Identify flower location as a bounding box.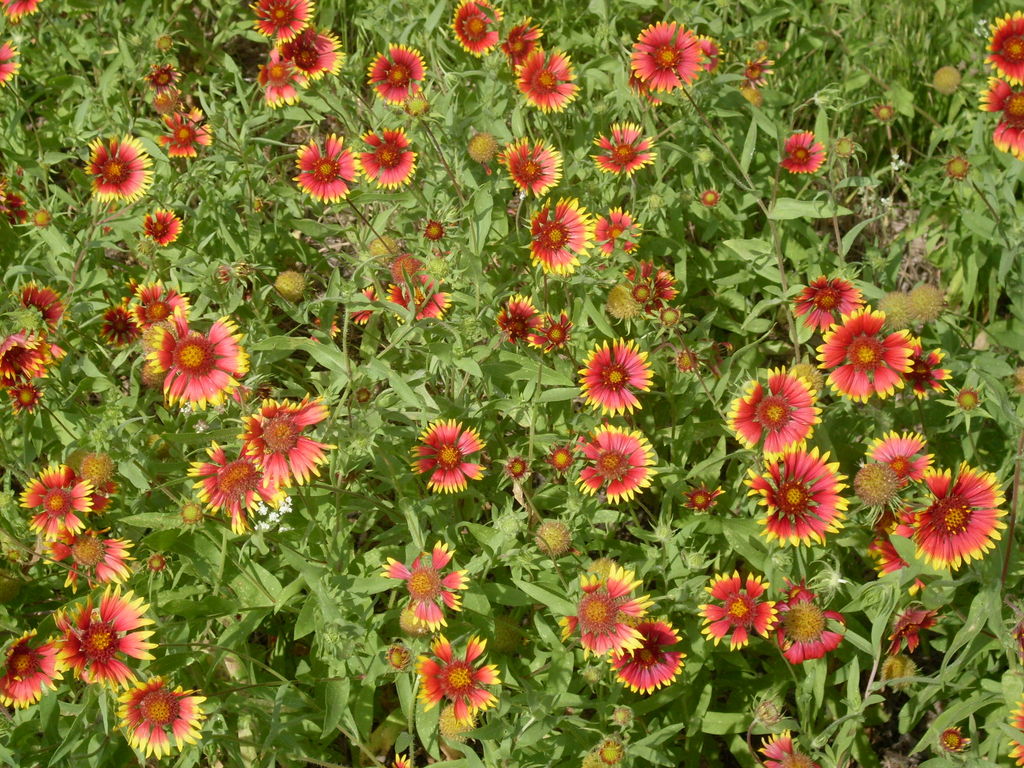
{"left": 602, "top": 616, "right": 690, "bottom": 700}.
